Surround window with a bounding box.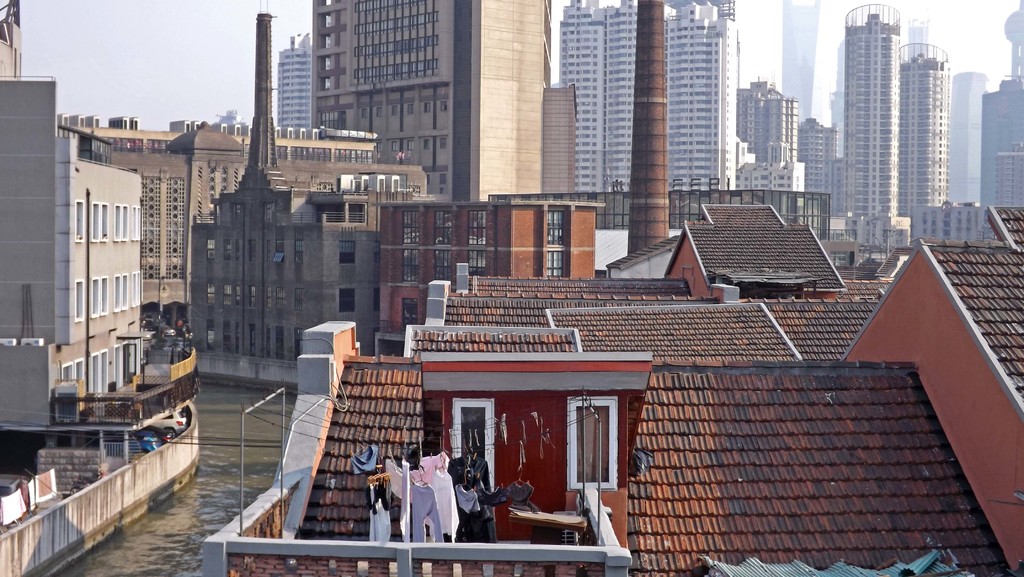
[x1=60, y1=357, x2=84, y2=382].
